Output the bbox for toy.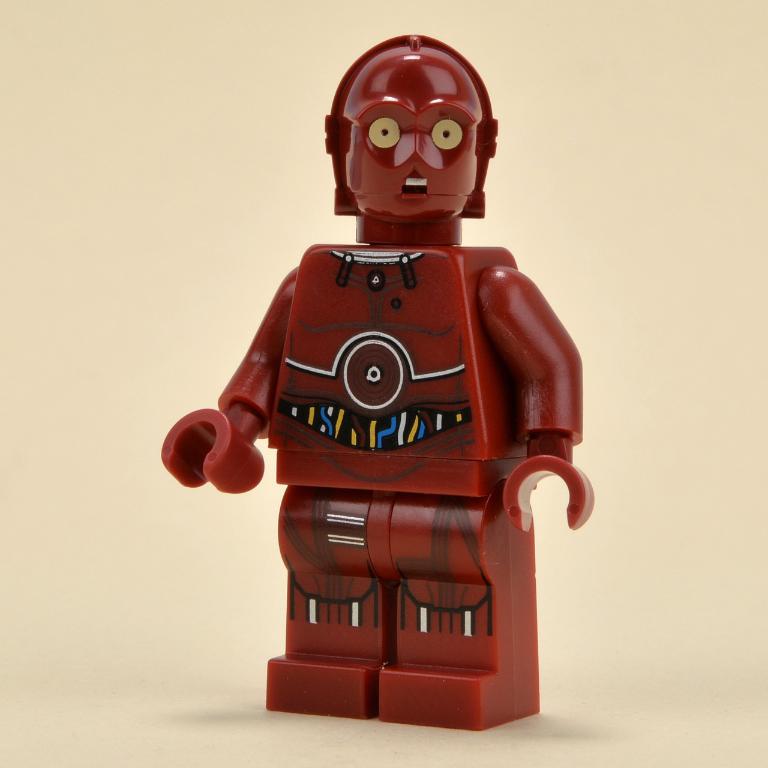
Rect(157, 25, 590, 738).
